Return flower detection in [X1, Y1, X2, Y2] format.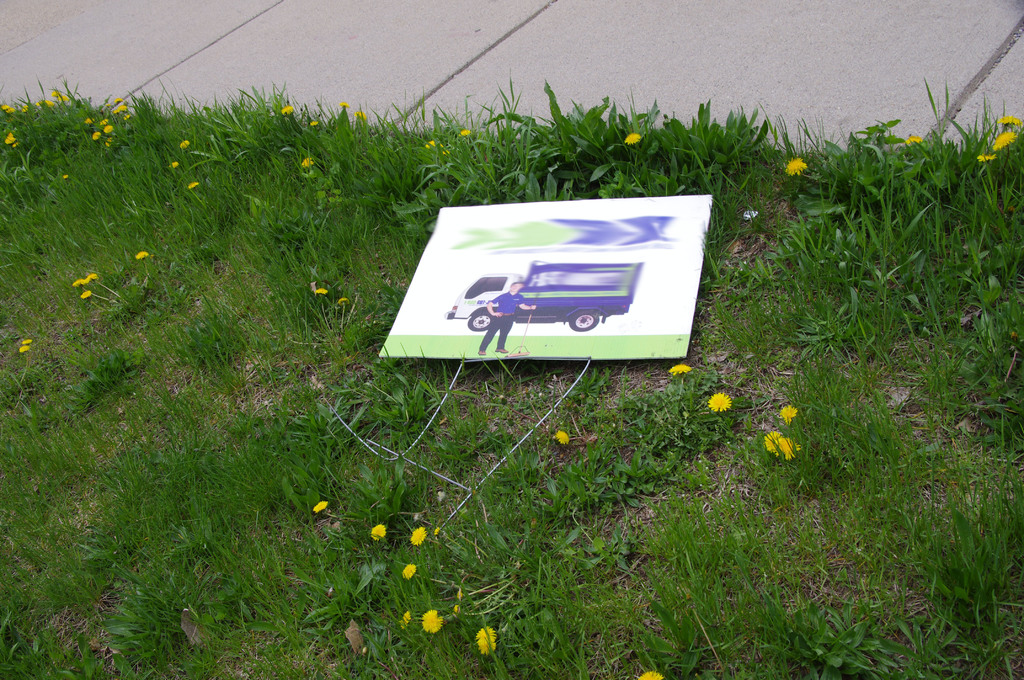
[780, 403, 806, 423].
